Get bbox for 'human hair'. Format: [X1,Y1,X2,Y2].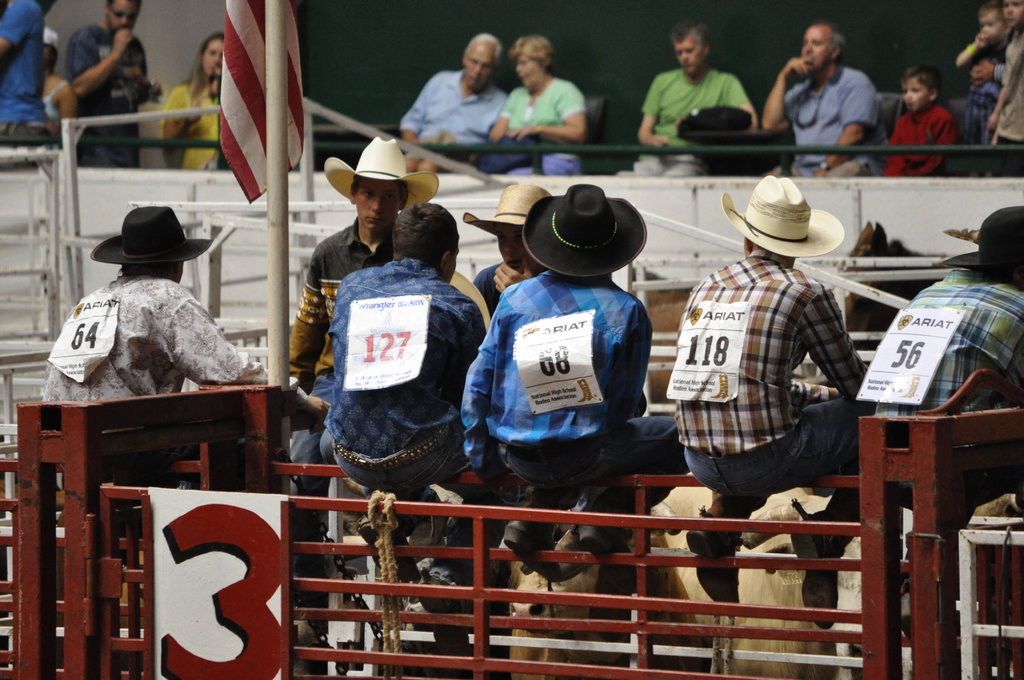
[902,64,941,99].
